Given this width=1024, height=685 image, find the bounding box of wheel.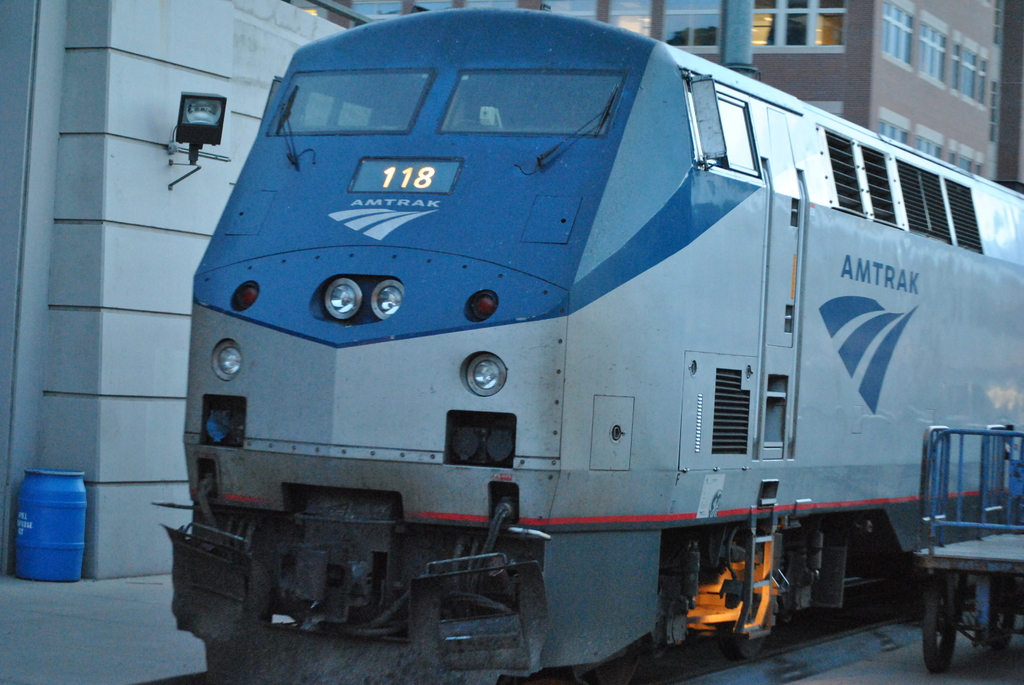
left=927, top=576, right=991, bottom=664.
